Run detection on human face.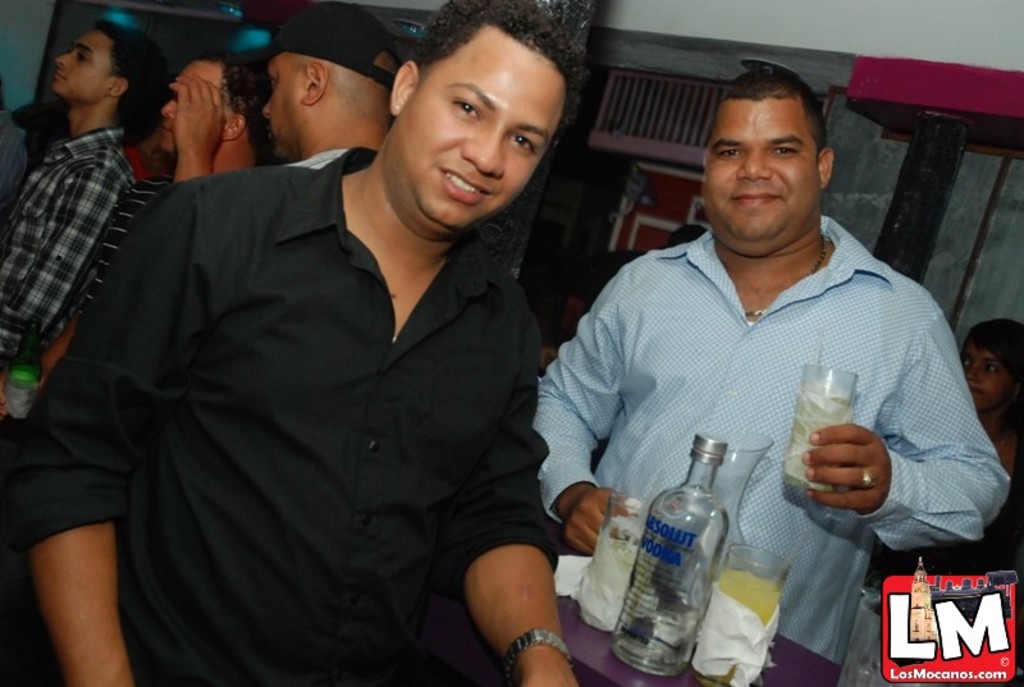
Result: x1=47, y1=22, x2=114, y2=99.
